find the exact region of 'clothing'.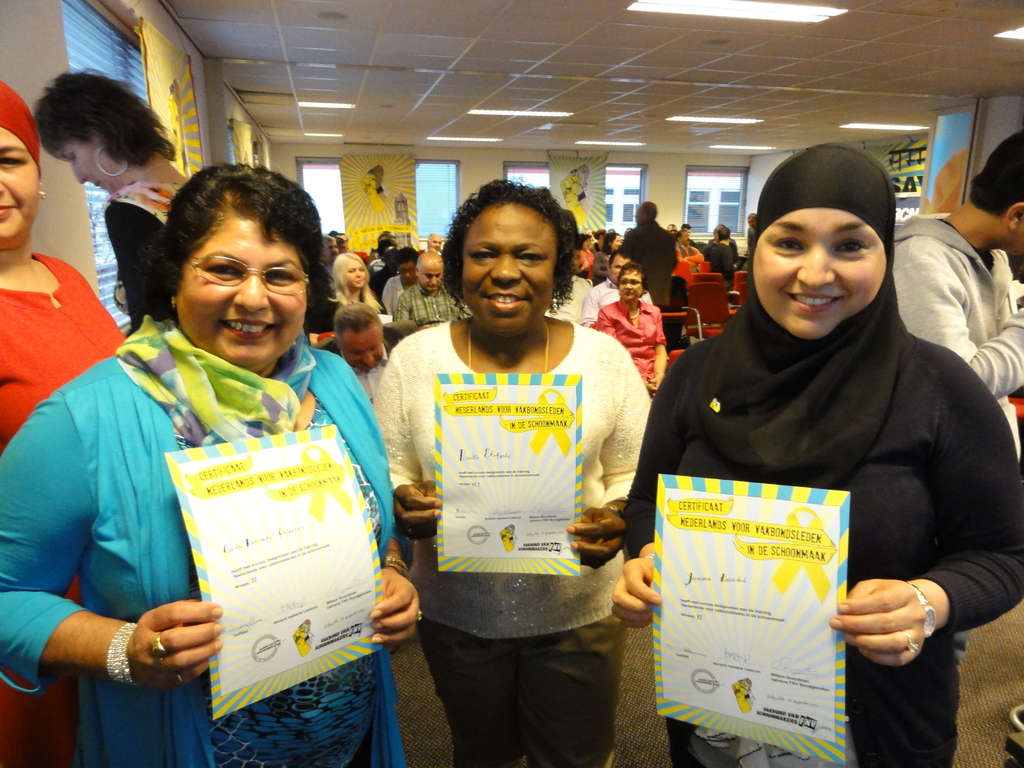
Exact region: box=[596, 296, 670, 400].
